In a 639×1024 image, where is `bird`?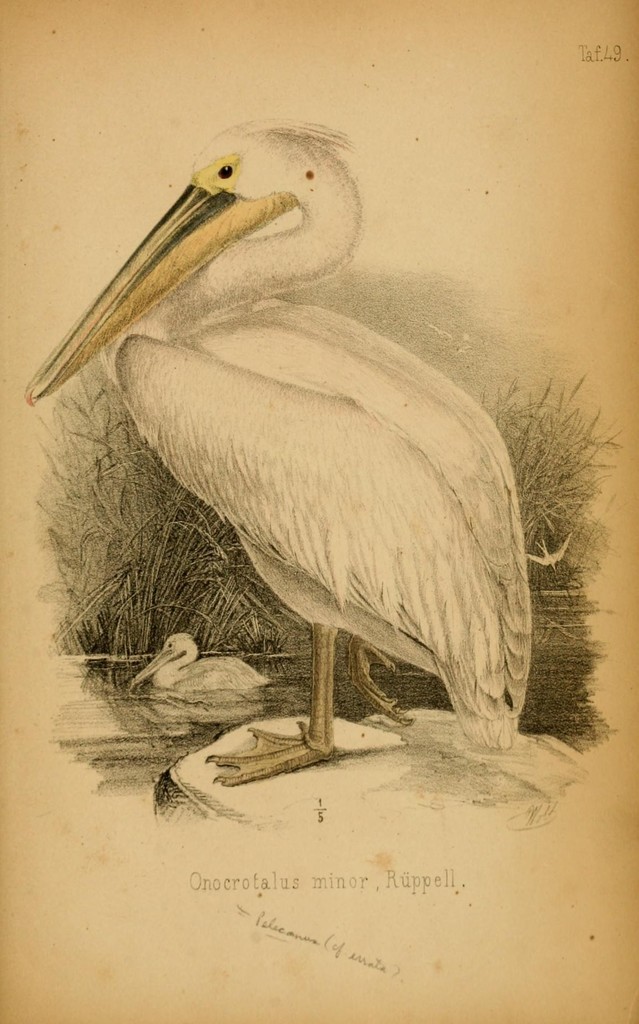
(left=53, top=118, right=585, bottom=780).
